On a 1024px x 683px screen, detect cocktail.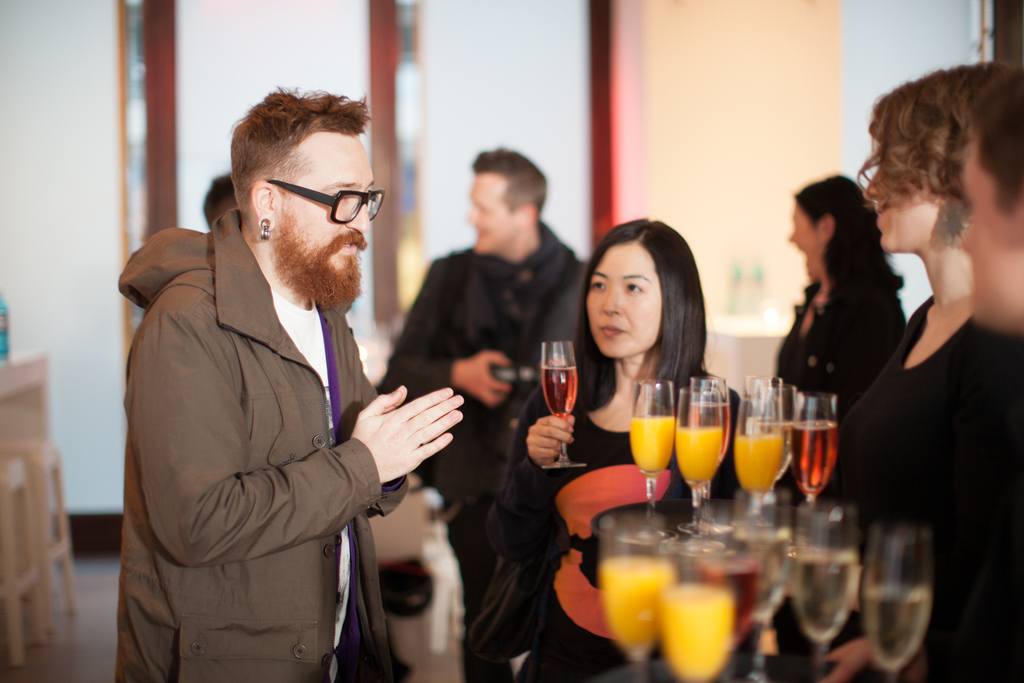
left=701, top=503, right=788, bottom=632.
